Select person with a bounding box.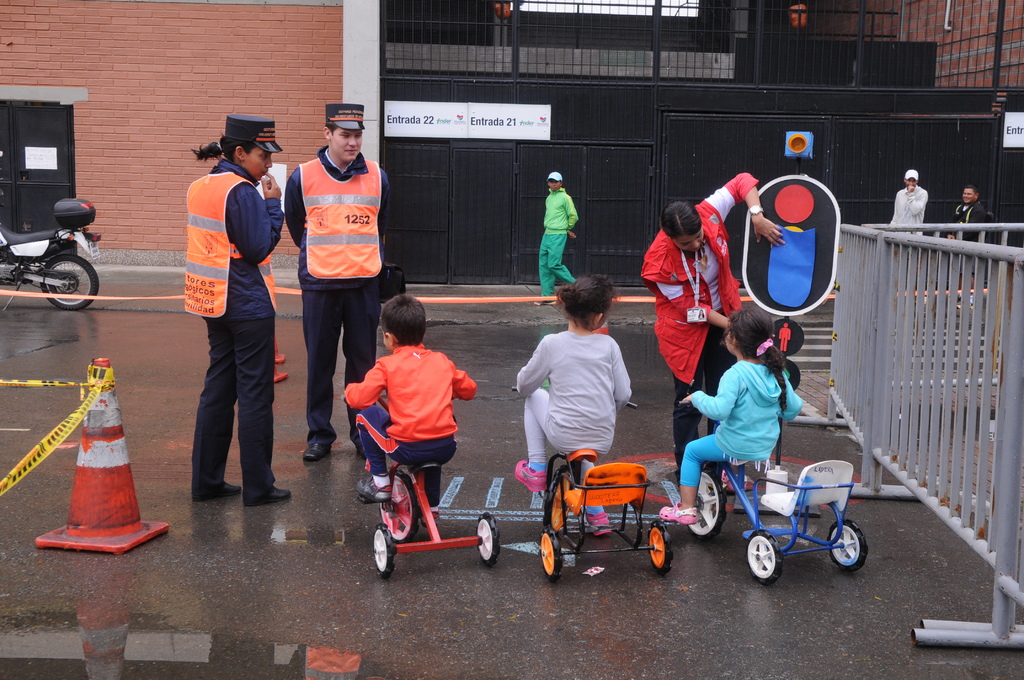
pyautogui.locateOnScreen(658, 307, 804, 526).
